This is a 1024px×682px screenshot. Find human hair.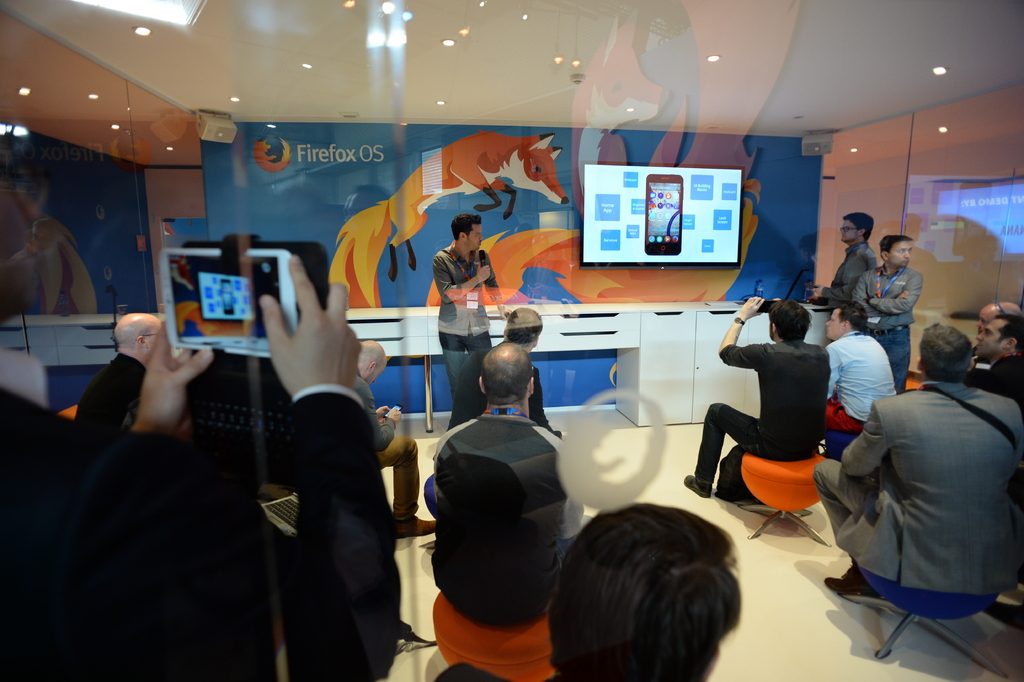
Bounding box: (x1=449, y1=211, x2=483, y2=244).
